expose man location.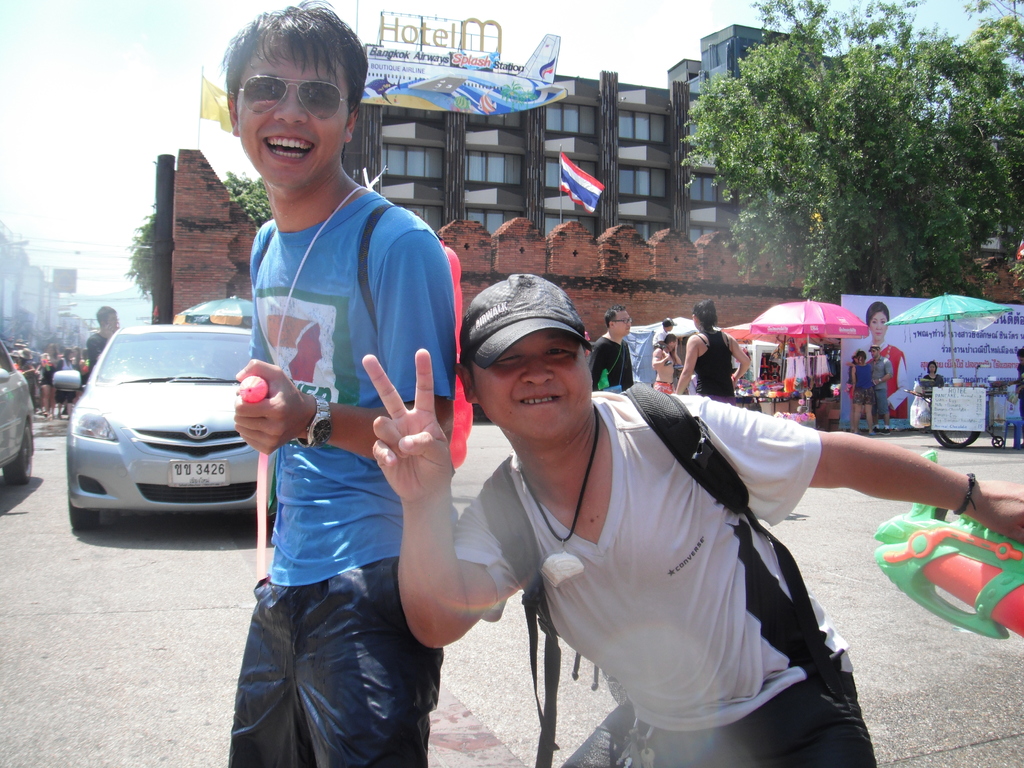
Exposed at box=[88, 306, 125, 376].
